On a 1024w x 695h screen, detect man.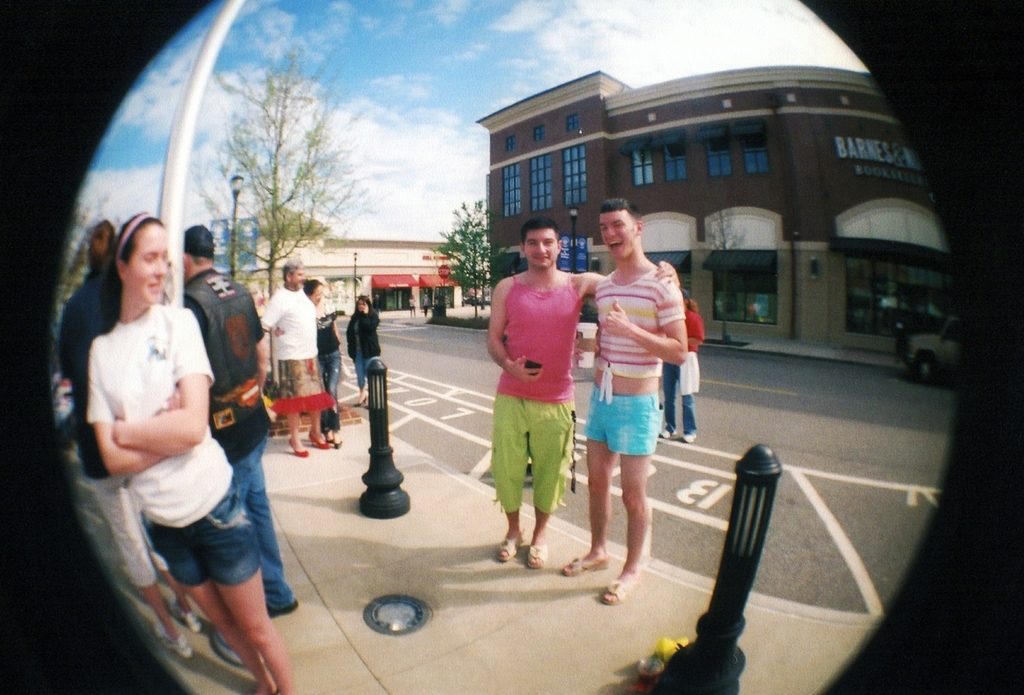
(x1=61, y1=217, x2=199, y2=657).
